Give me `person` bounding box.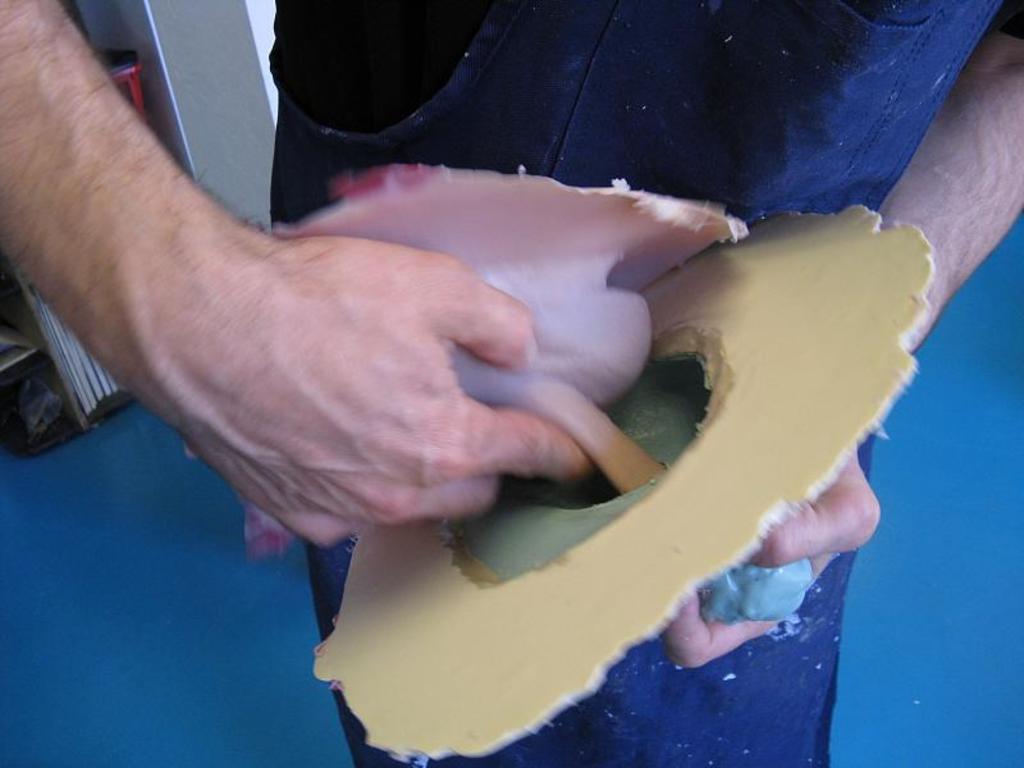
x1=0, y1=10, x2=1023, y2=740.
